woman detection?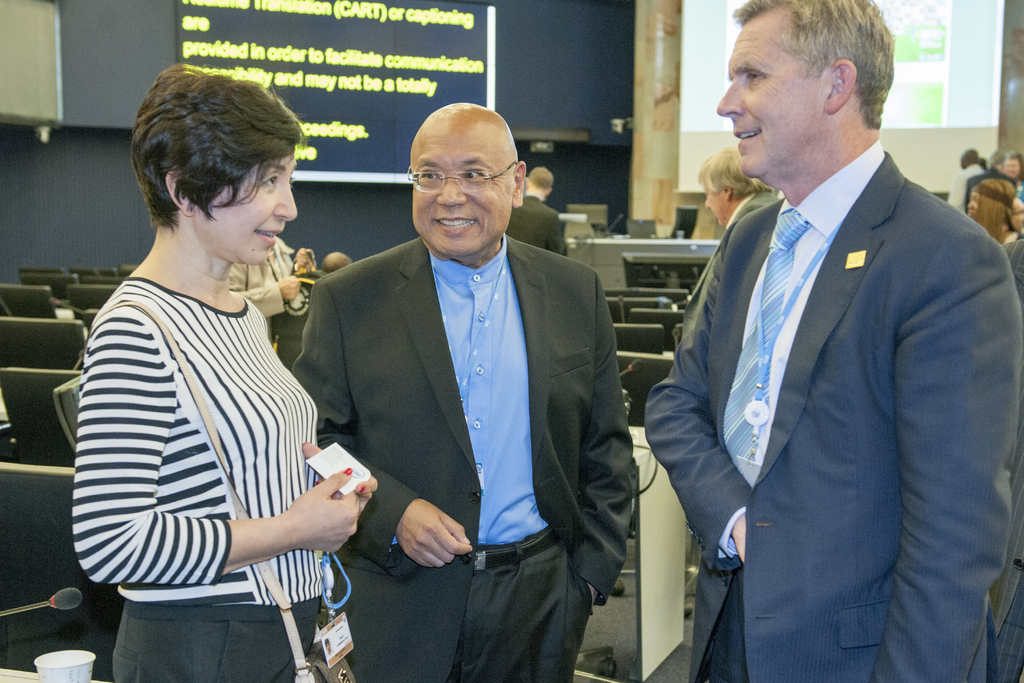
60,63,388,682
